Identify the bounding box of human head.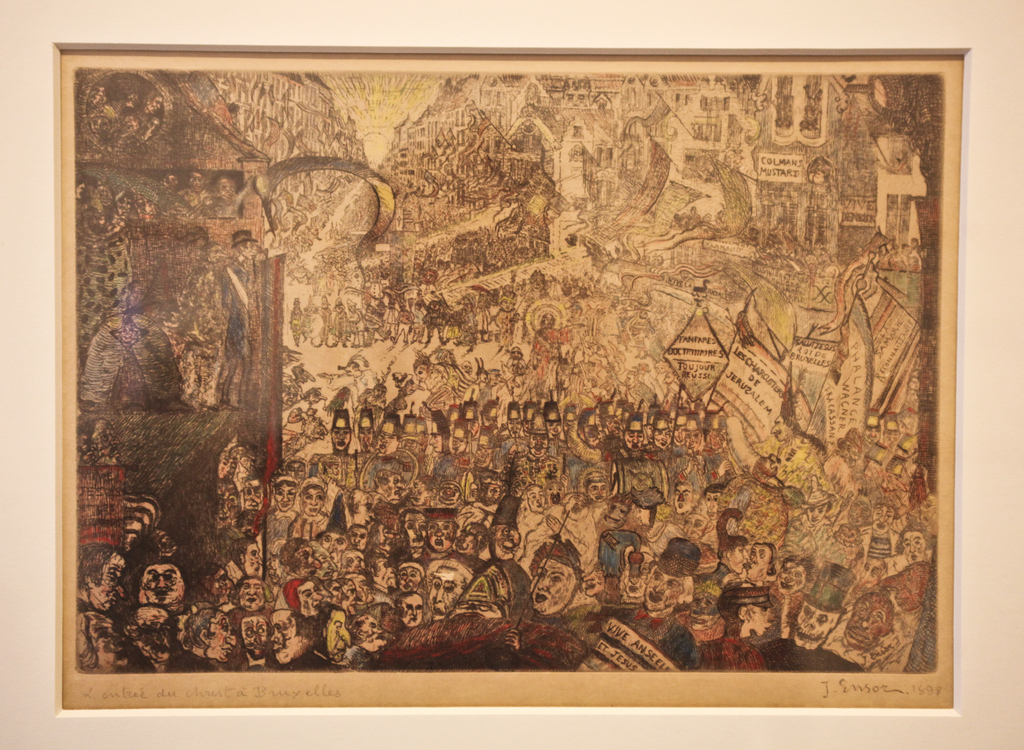
bbox=[684, 582, 728, 639].
